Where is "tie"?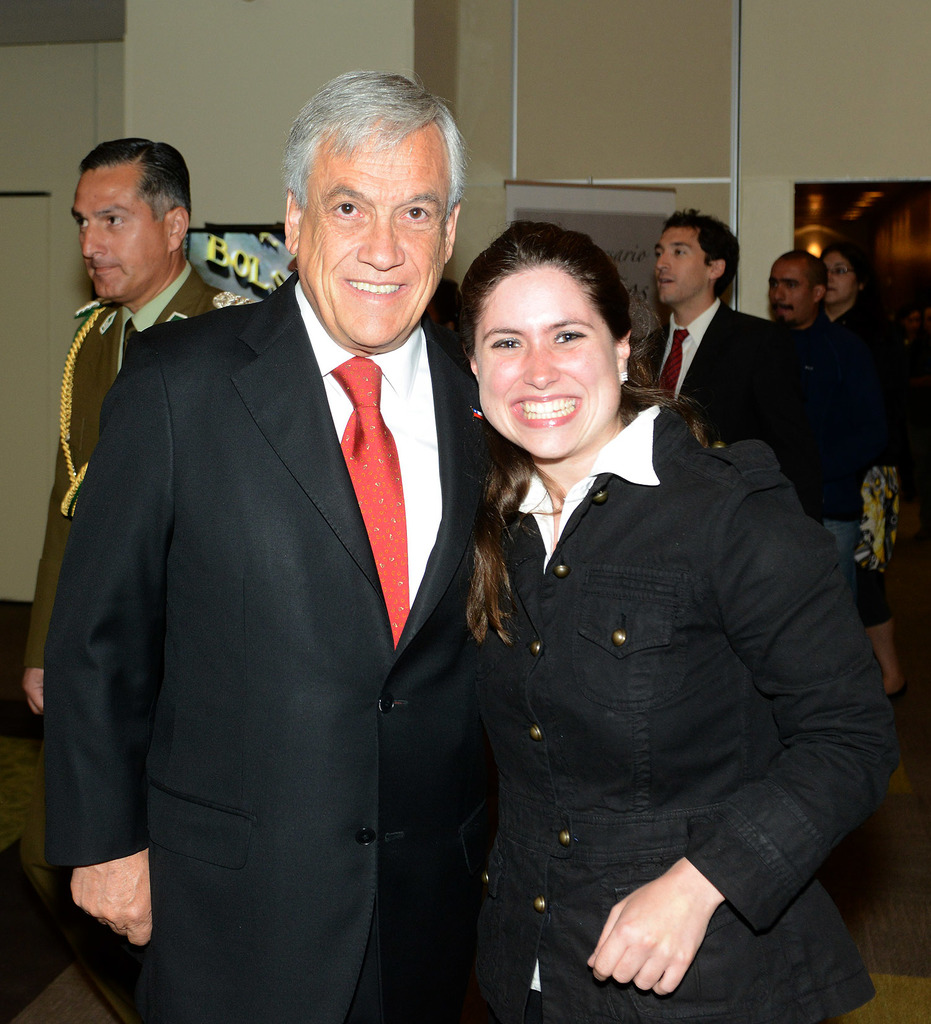
{"left": 338, "top": 356, "right": 411, "bottom": 643}.
